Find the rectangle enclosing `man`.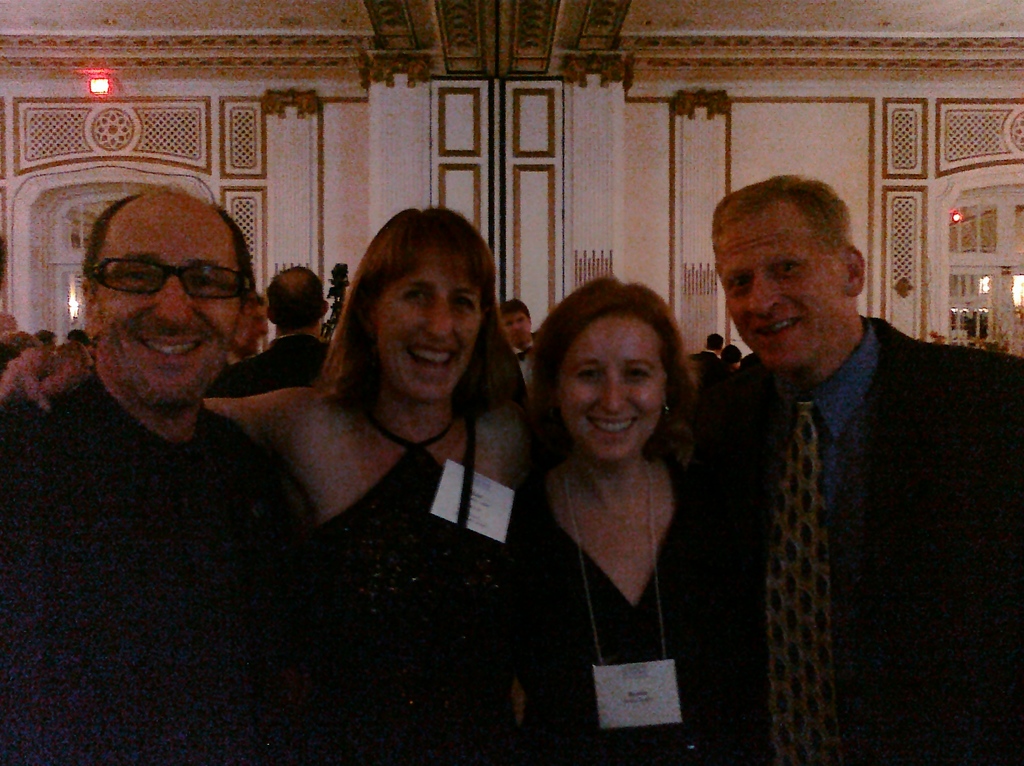
bbox=[498, 300, 541, 378].
